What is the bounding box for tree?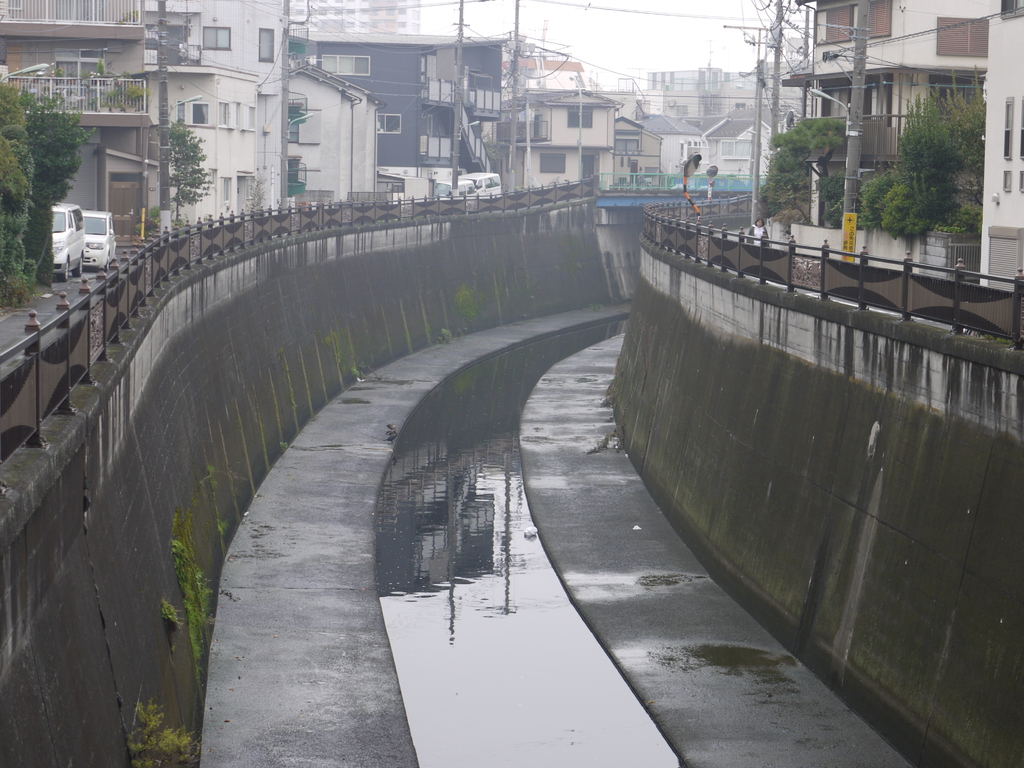
BBox(0, 82, 33, 311).
